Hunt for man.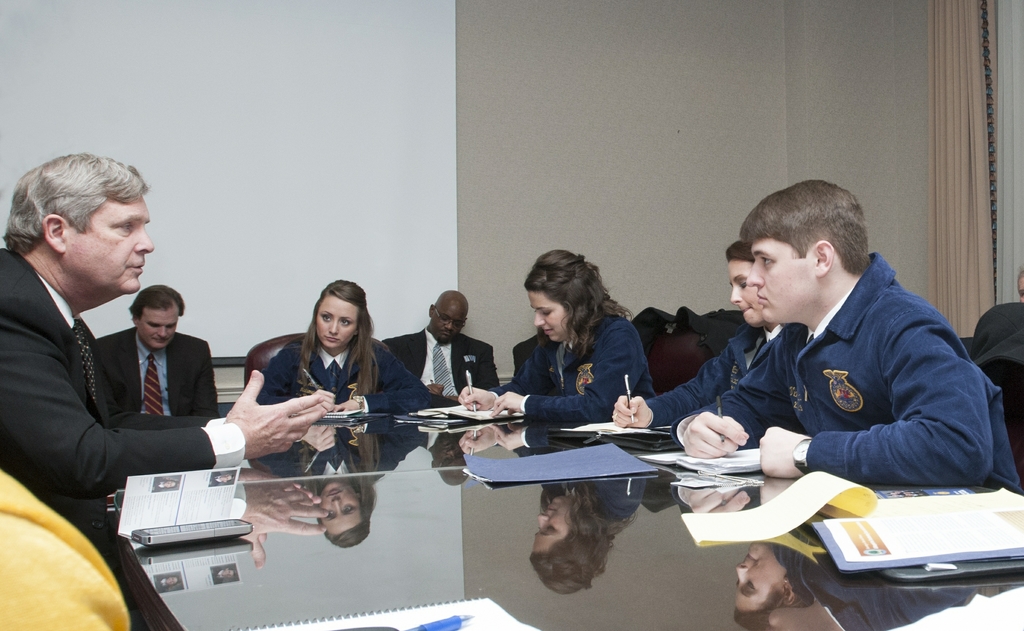
Hunted down at pyautogui.locateOnScreen(383, 291, 500, 403).
